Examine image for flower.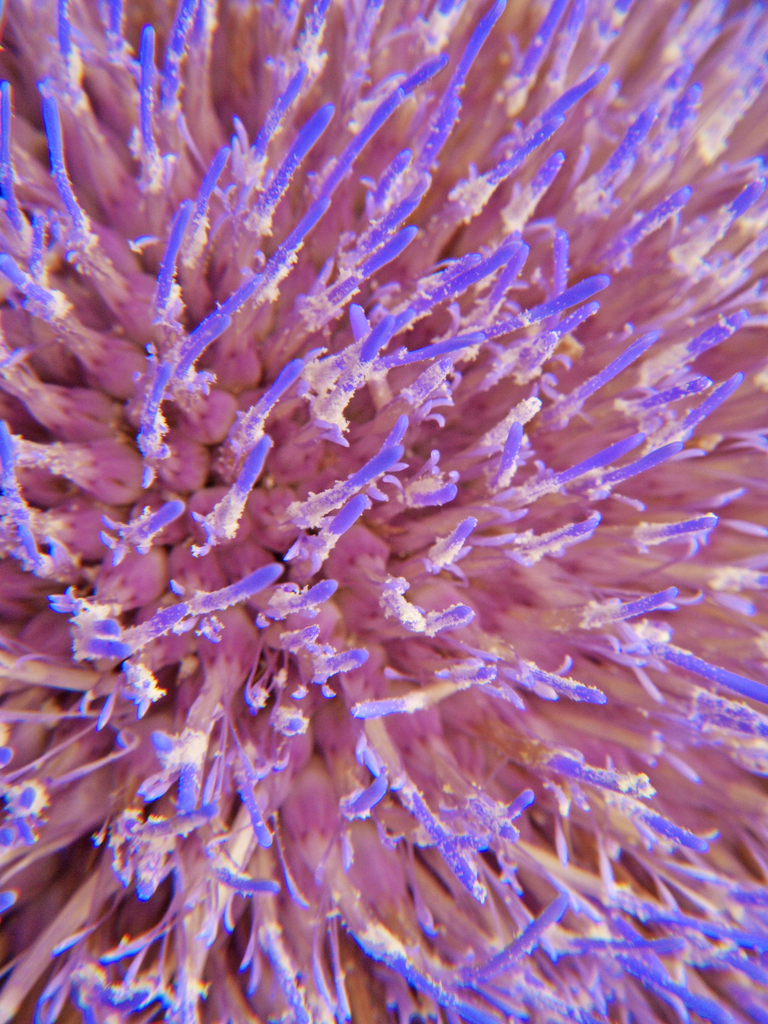
Examination result: 0,0,766,1023.
